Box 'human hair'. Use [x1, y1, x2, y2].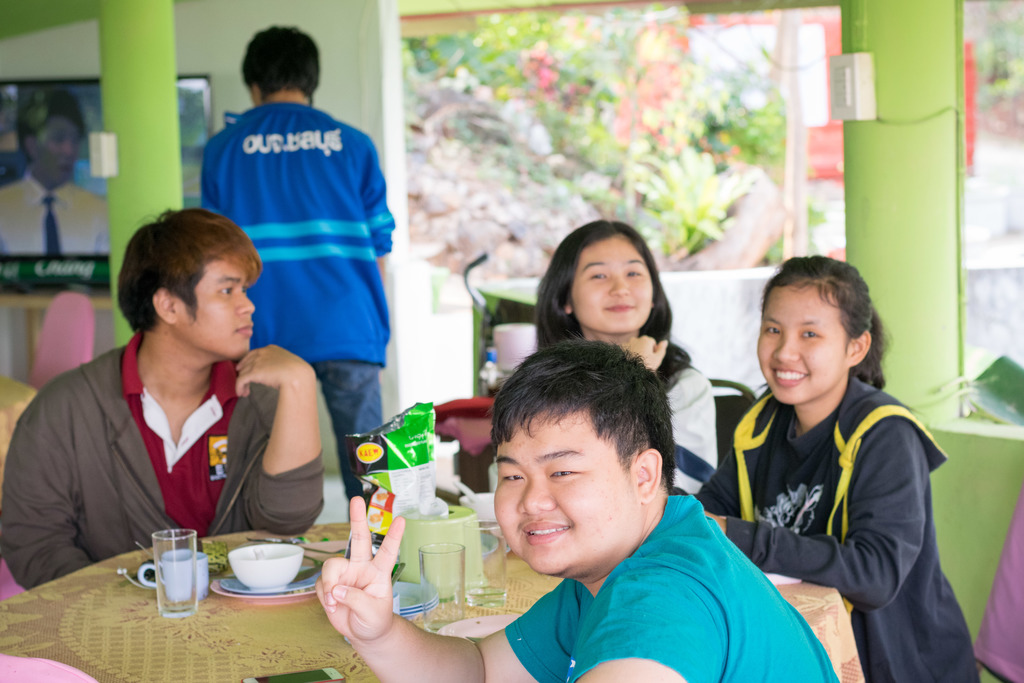
[484, 331, 676, 504].
